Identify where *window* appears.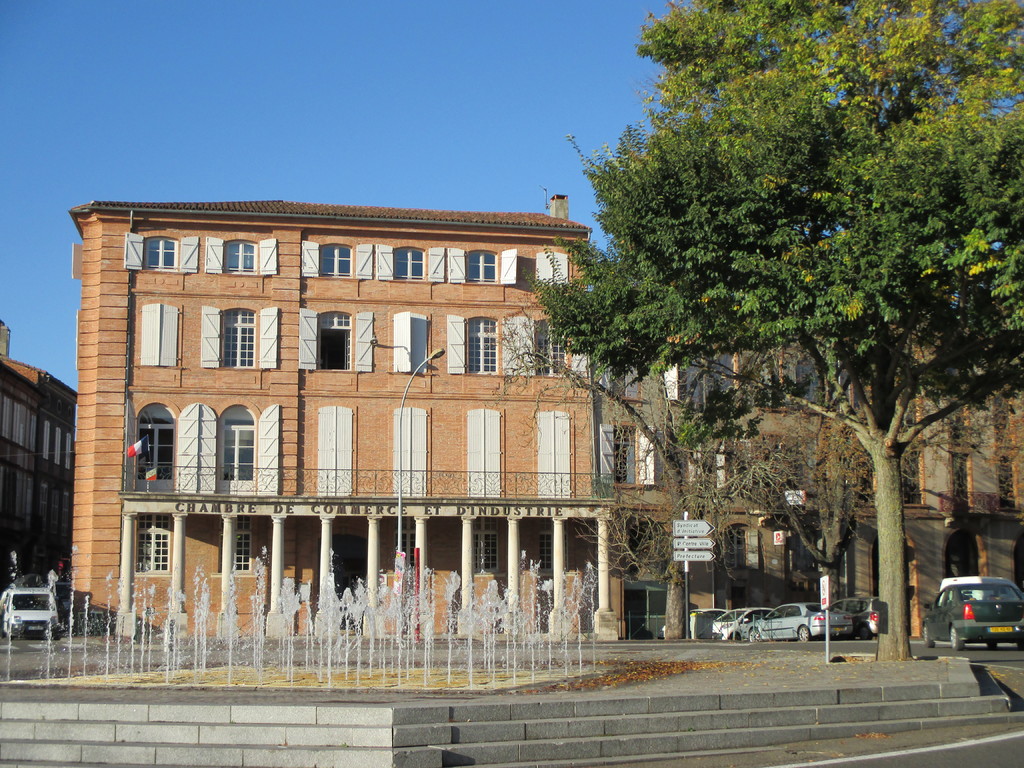
Appears at crop(64, 492, 72, 548).
